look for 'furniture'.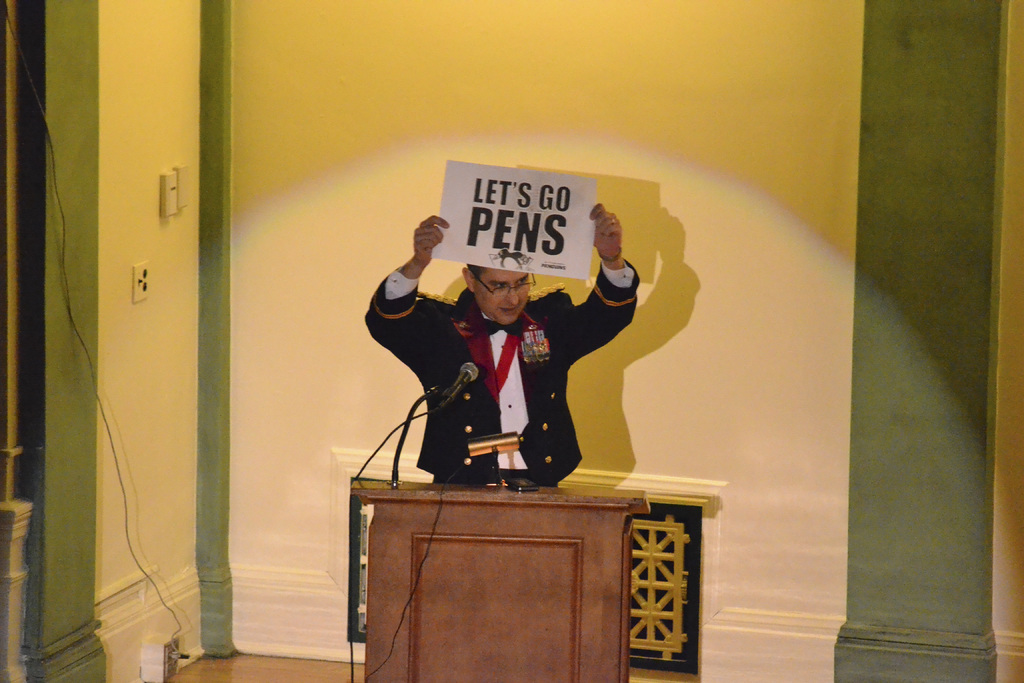
Found: bbox=(350, 472, 650, 682).
